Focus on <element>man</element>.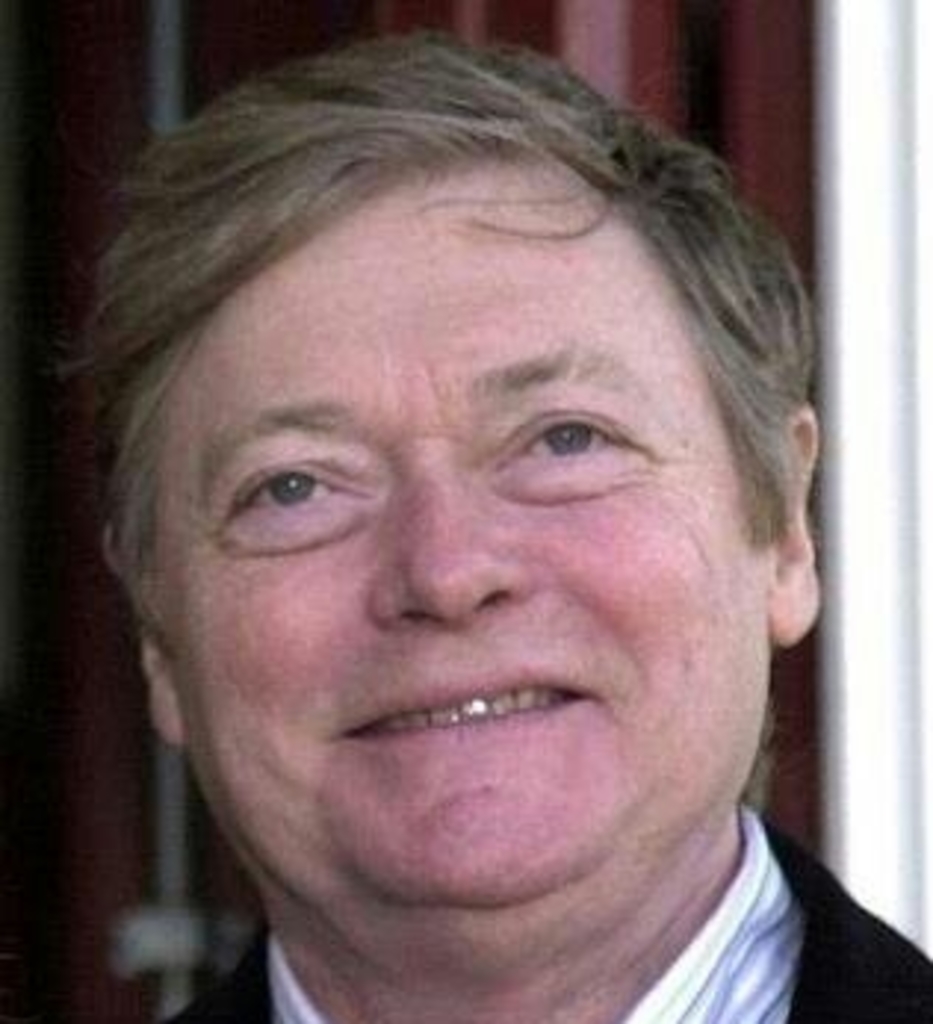
Focused at x1=0, y1=24, x2=932, y2=1023.
